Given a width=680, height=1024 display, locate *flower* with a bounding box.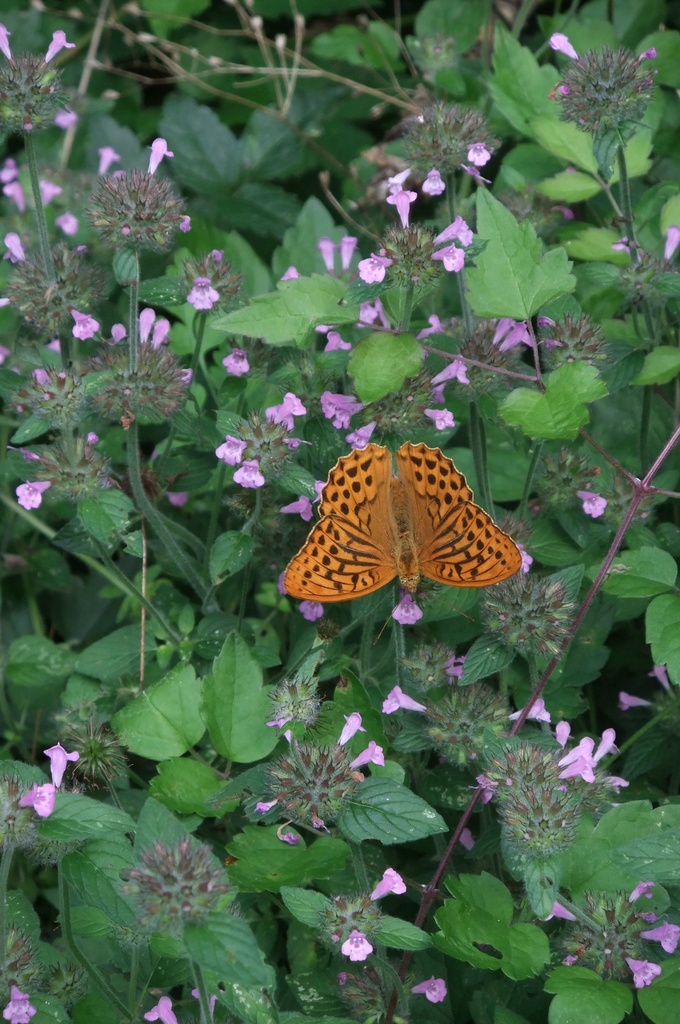
Located: 42:25:76:68.
